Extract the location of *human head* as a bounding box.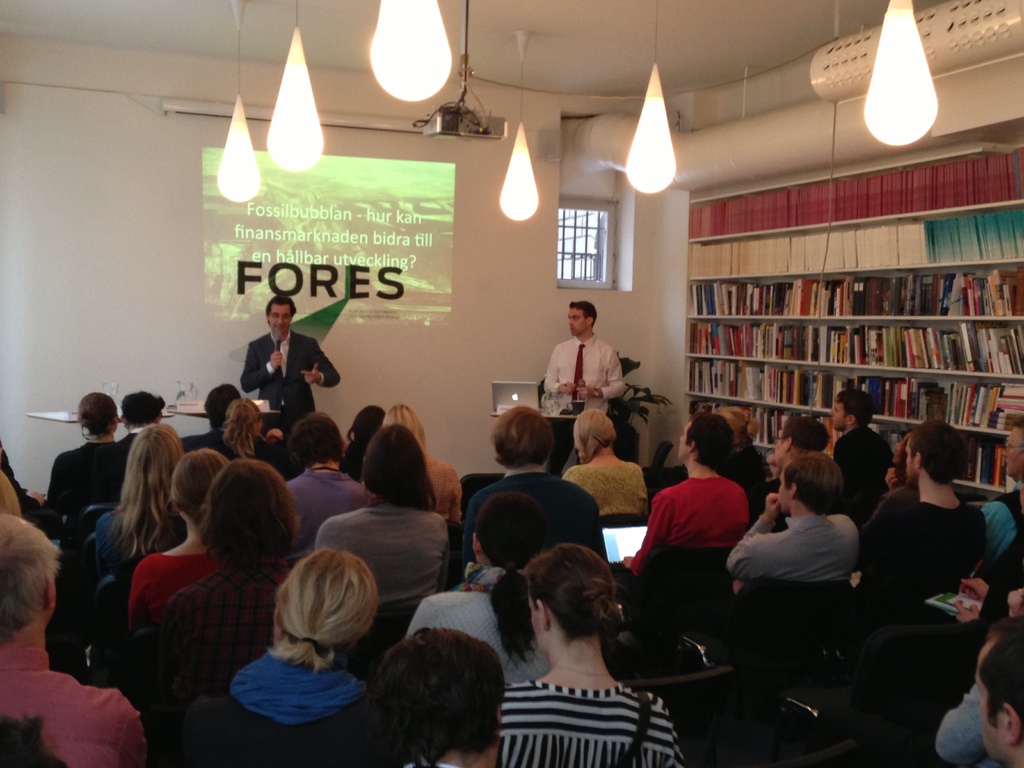
(204,461,294,564).
